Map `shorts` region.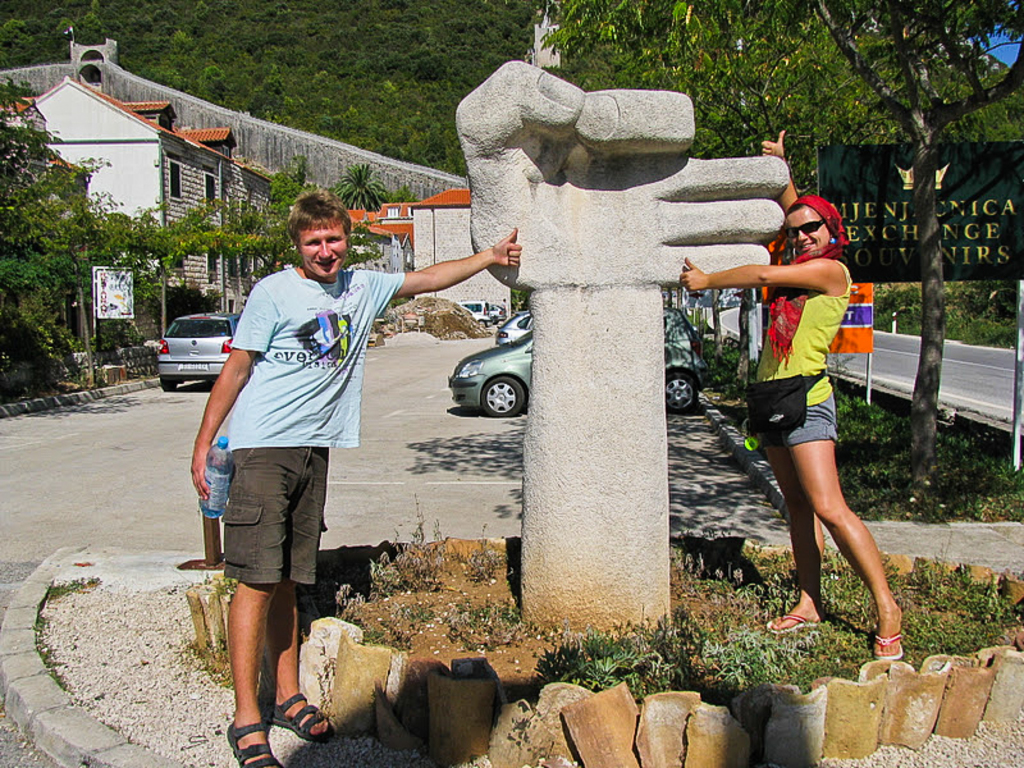
Mapped to {"x1": 195, "y1": 453, "x2": 342, "y2": 608}.
